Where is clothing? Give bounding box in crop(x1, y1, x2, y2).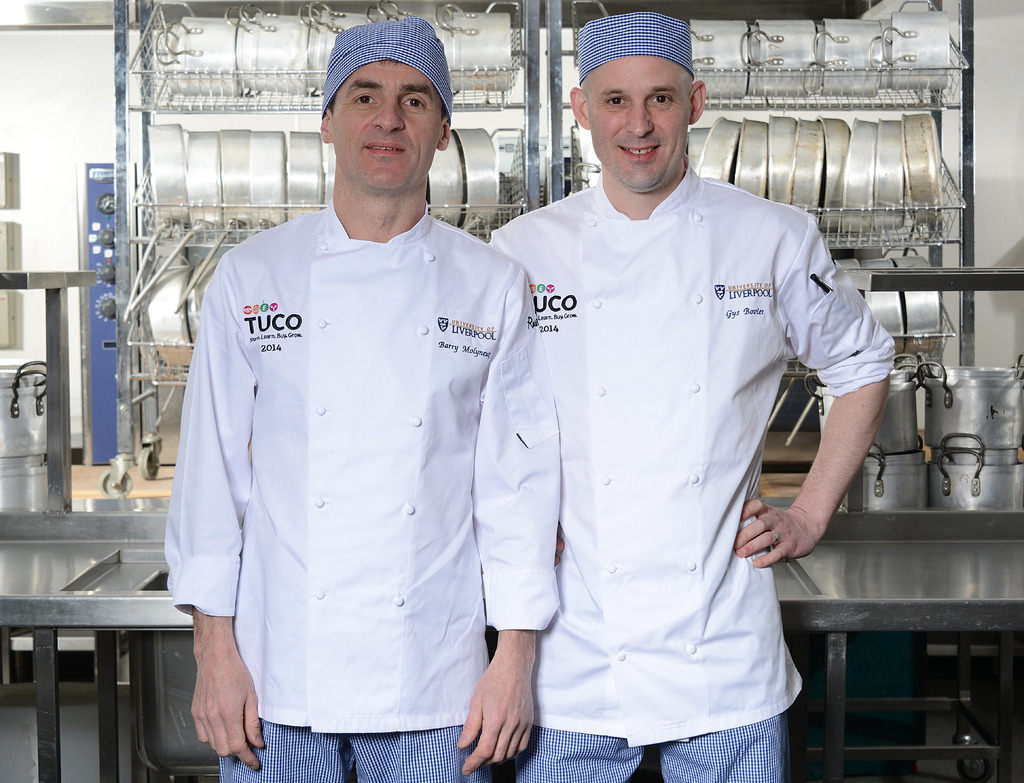
crop(479, 109, 887, 754).
